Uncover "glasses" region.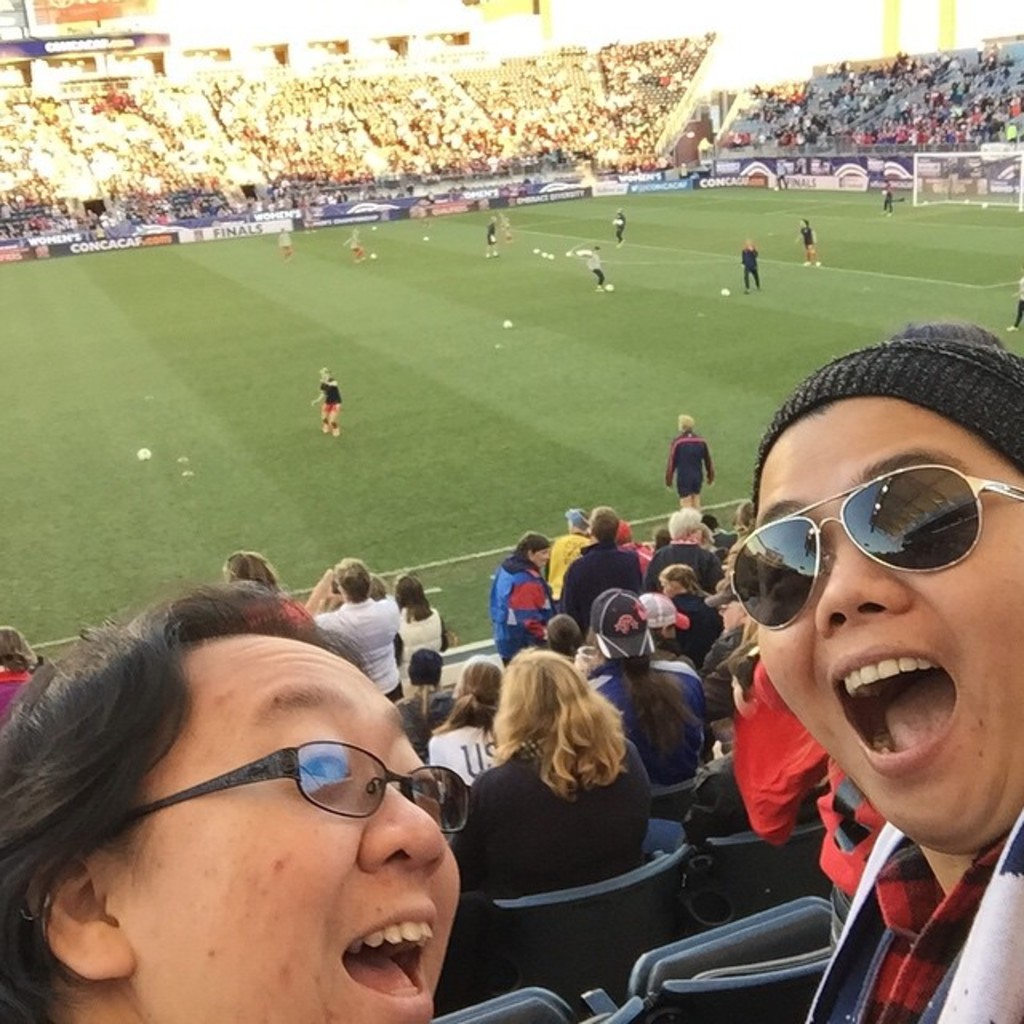
Uncovered: <region>58, 742, 464, 888</region>.
